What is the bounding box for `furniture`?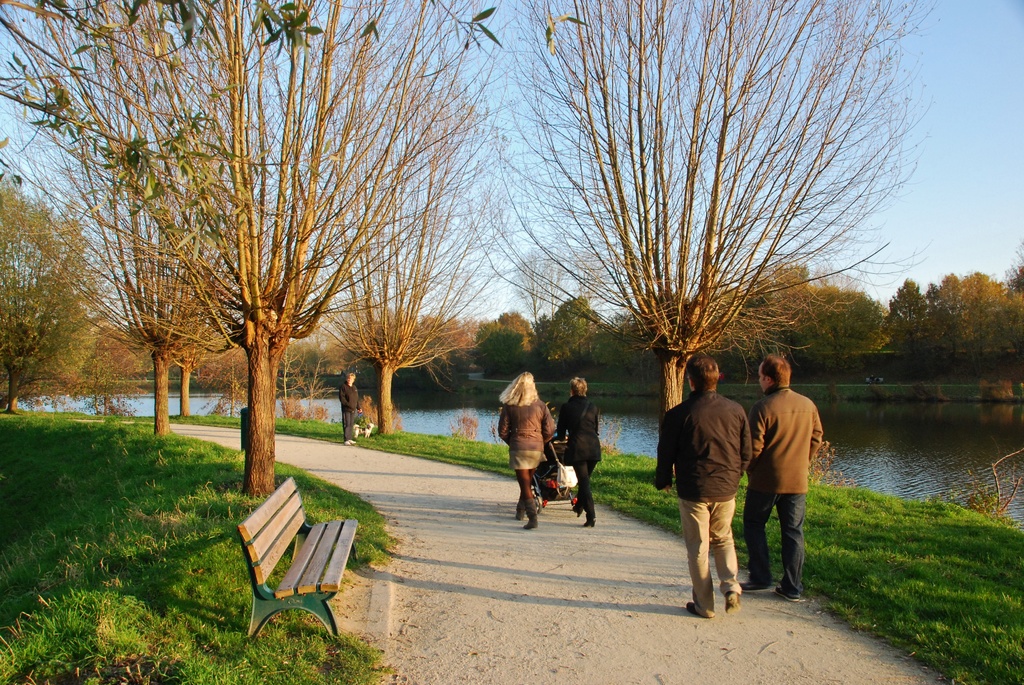
<box>233,475,359,639</box>.
